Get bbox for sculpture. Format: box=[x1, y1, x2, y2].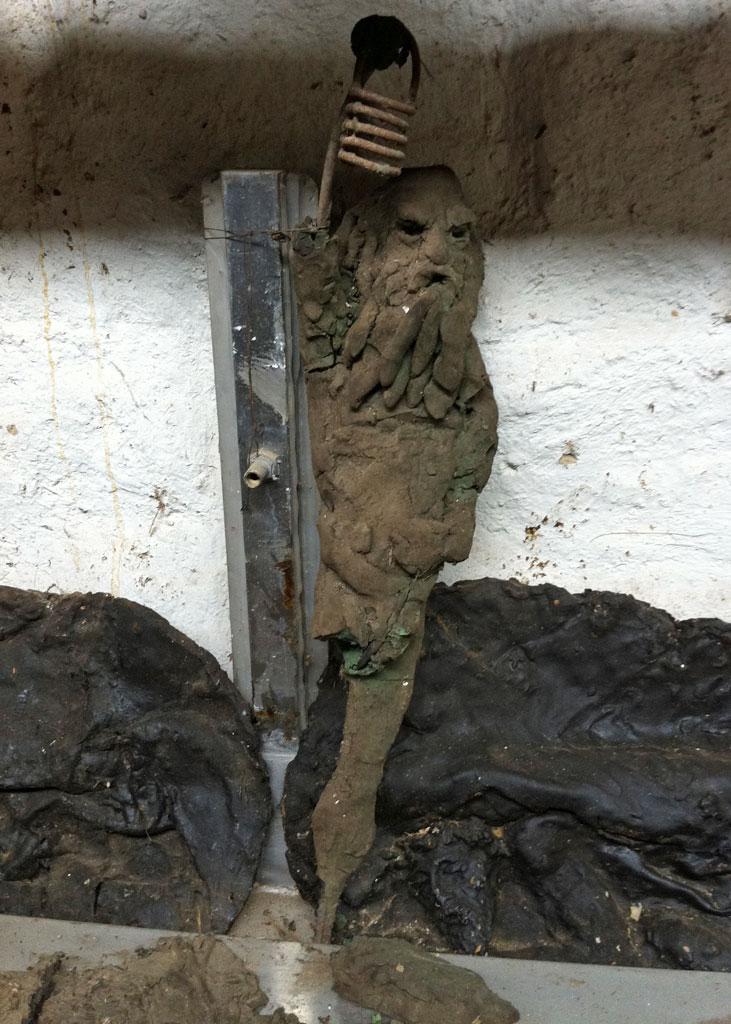
box=[288, 82, 519, 796].
